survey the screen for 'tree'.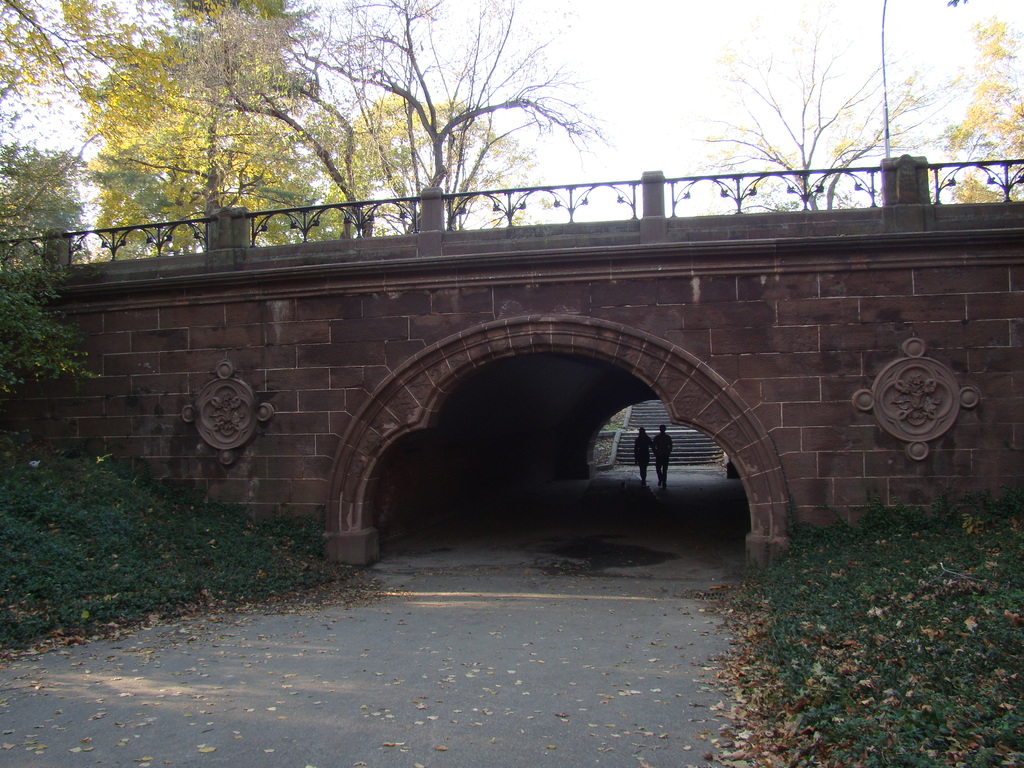
Survey found: 936,19,1023,201.
